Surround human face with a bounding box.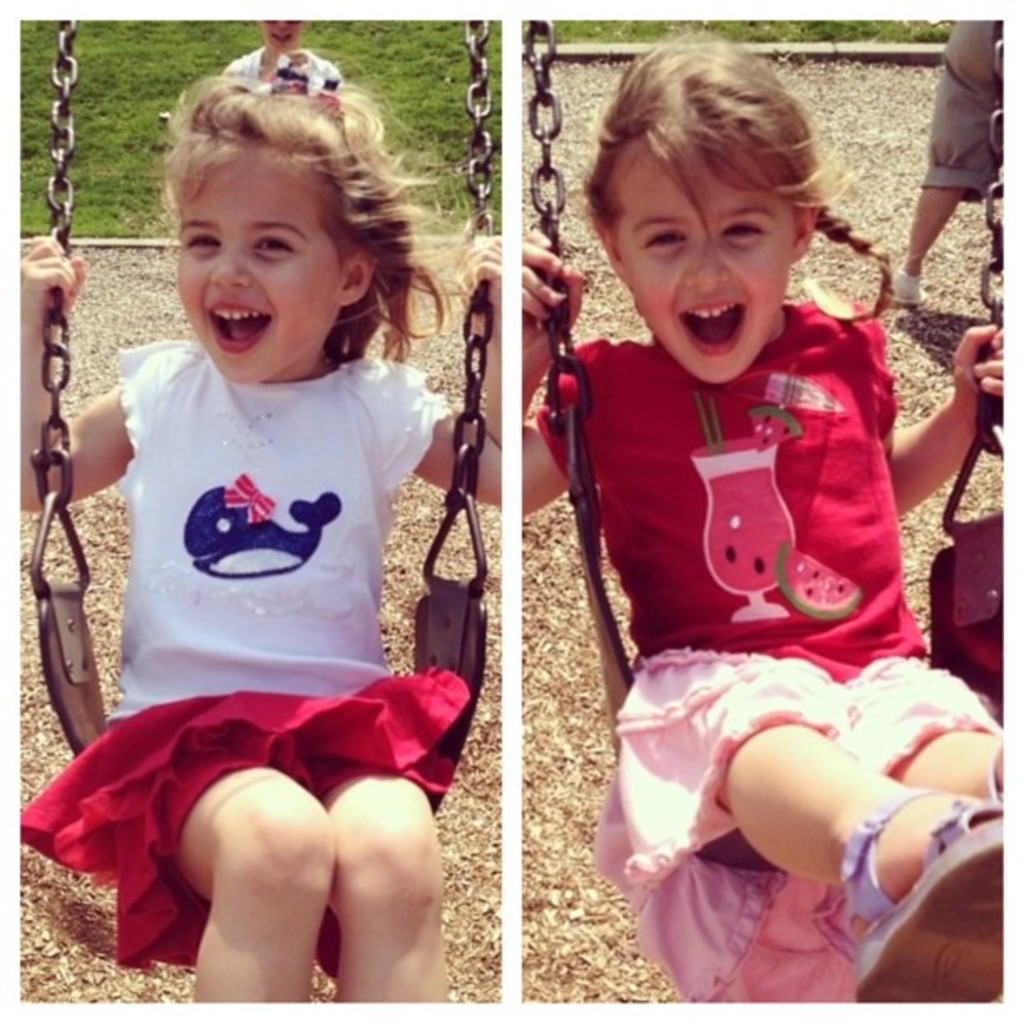
[172,146,348,388].
